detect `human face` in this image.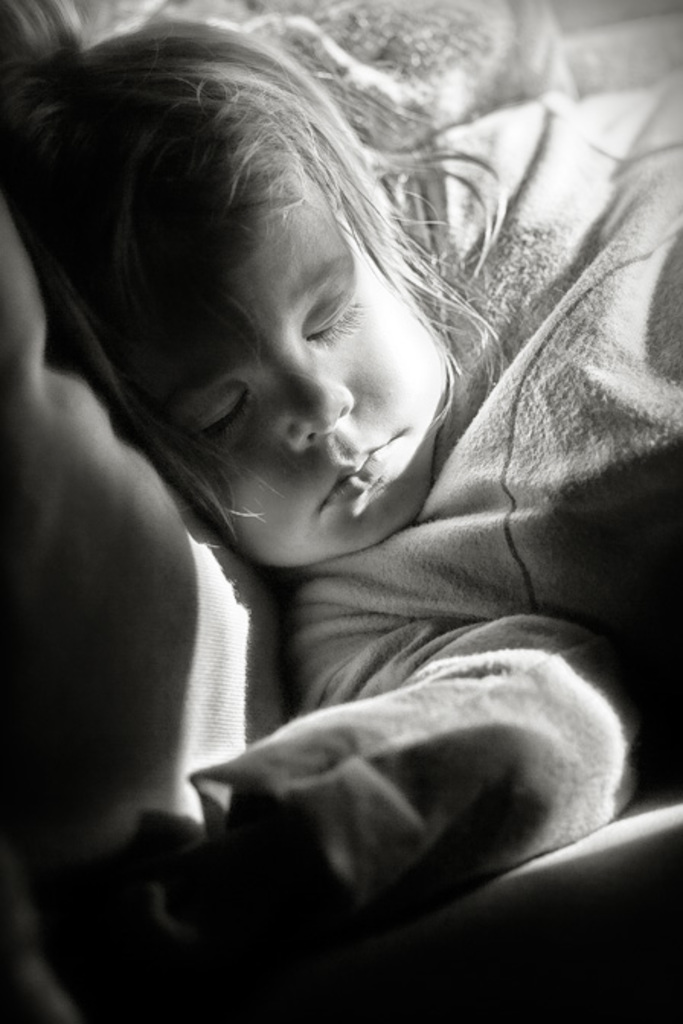
Detection: <region>87, 128, 451, 579</region>.
